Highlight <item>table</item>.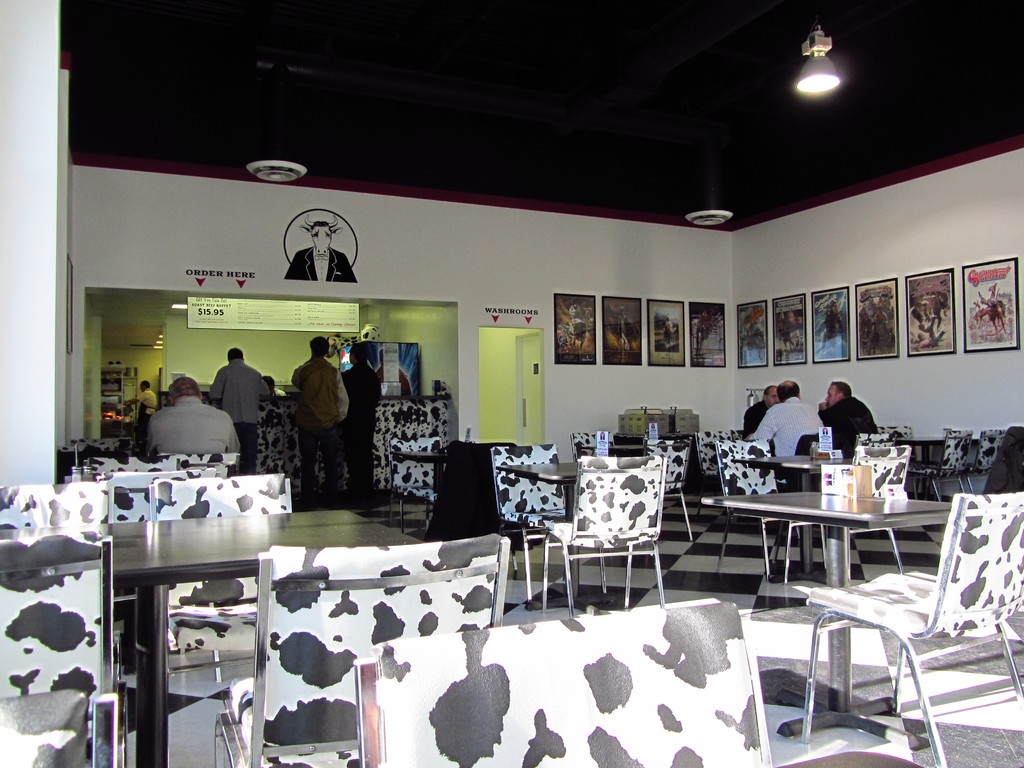
Highlighted region: pyautogui.locateOnScreen(115, 508, 426, 767).
